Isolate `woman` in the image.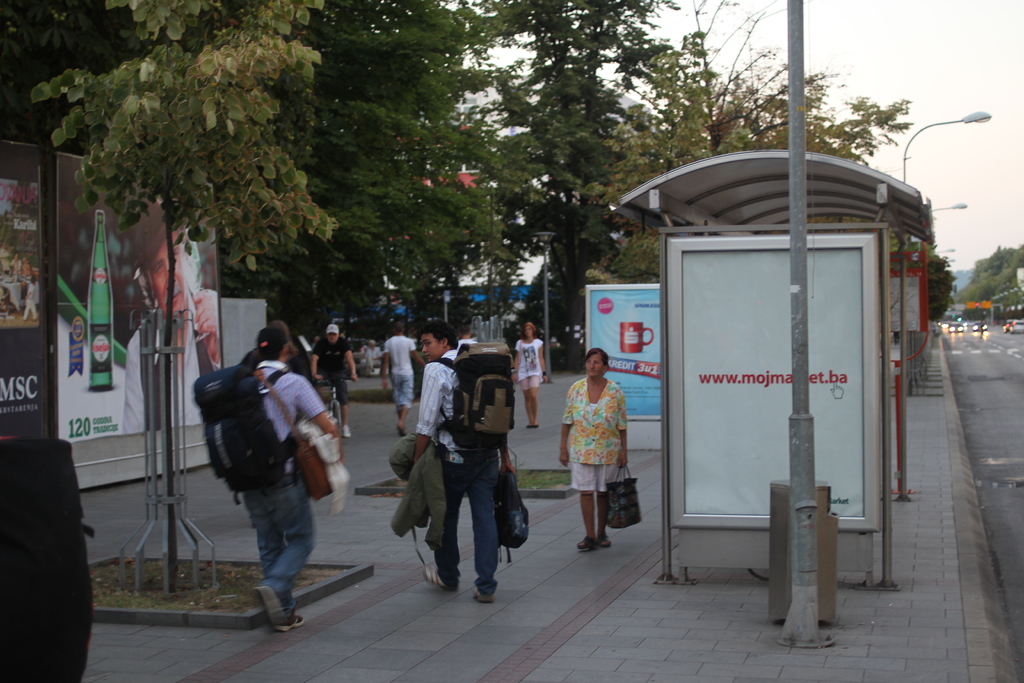
Isolated region: locate(556, 349, 627, 548).
